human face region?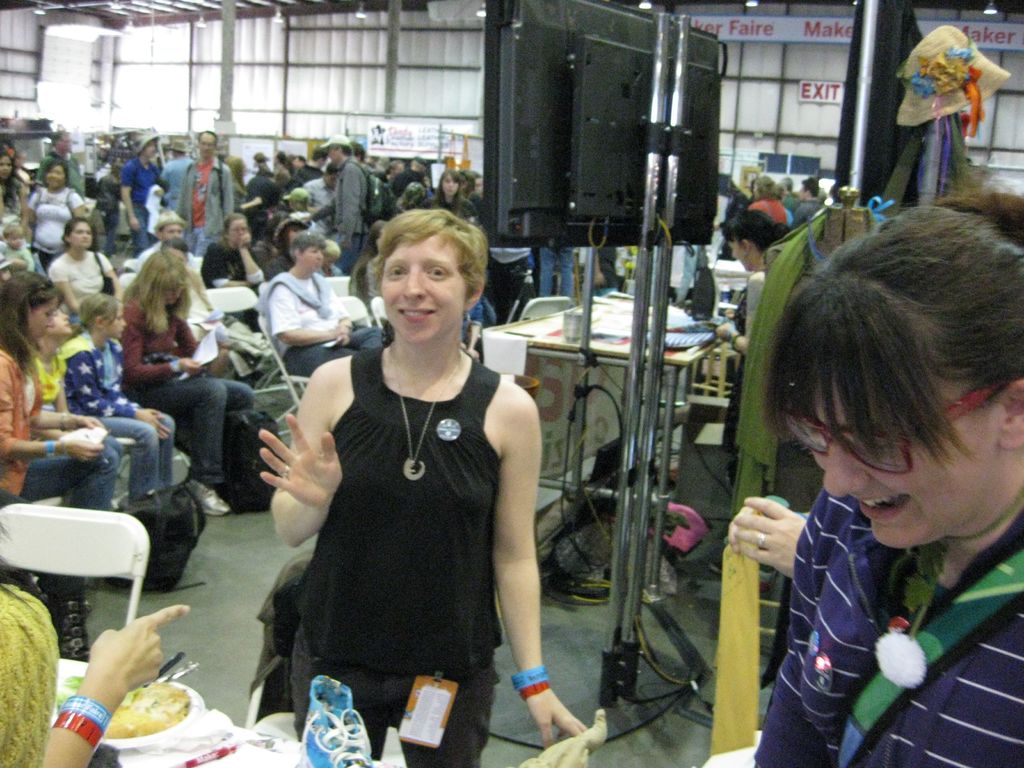
Rect(161, 225, 191, 243)
